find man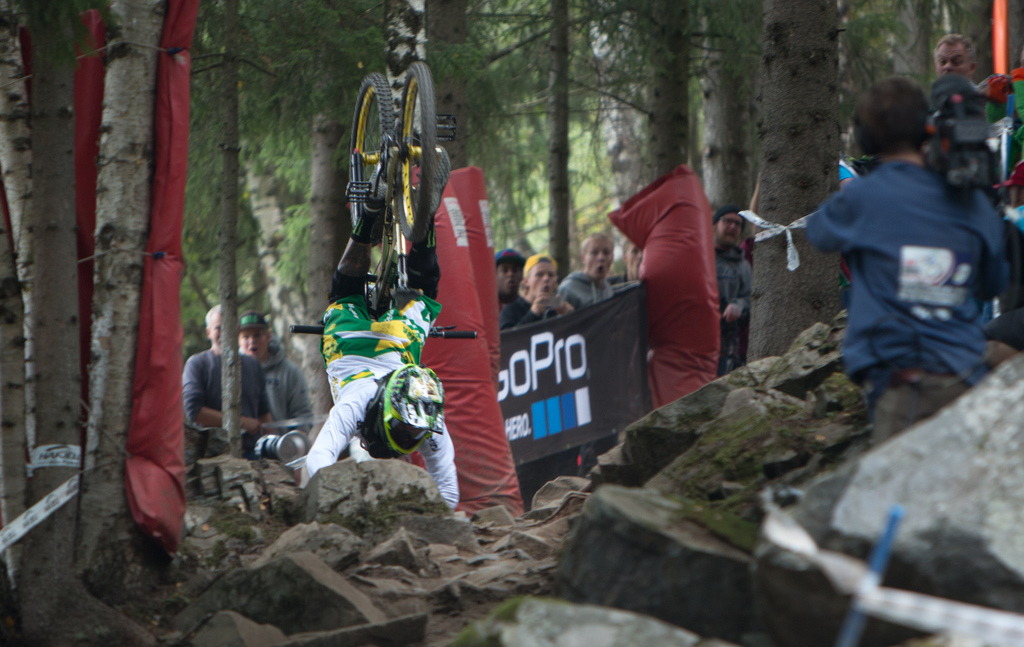
Rect(181, 302, 279, 443)
